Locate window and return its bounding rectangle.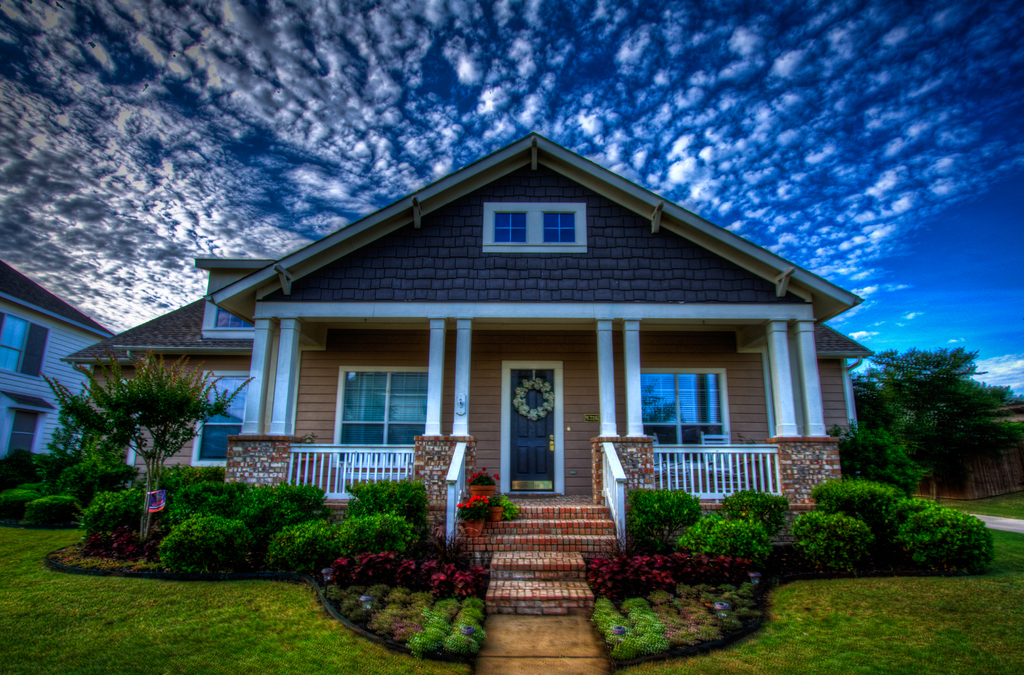
<bbox>1, 310, 44, 381</bbox>.
